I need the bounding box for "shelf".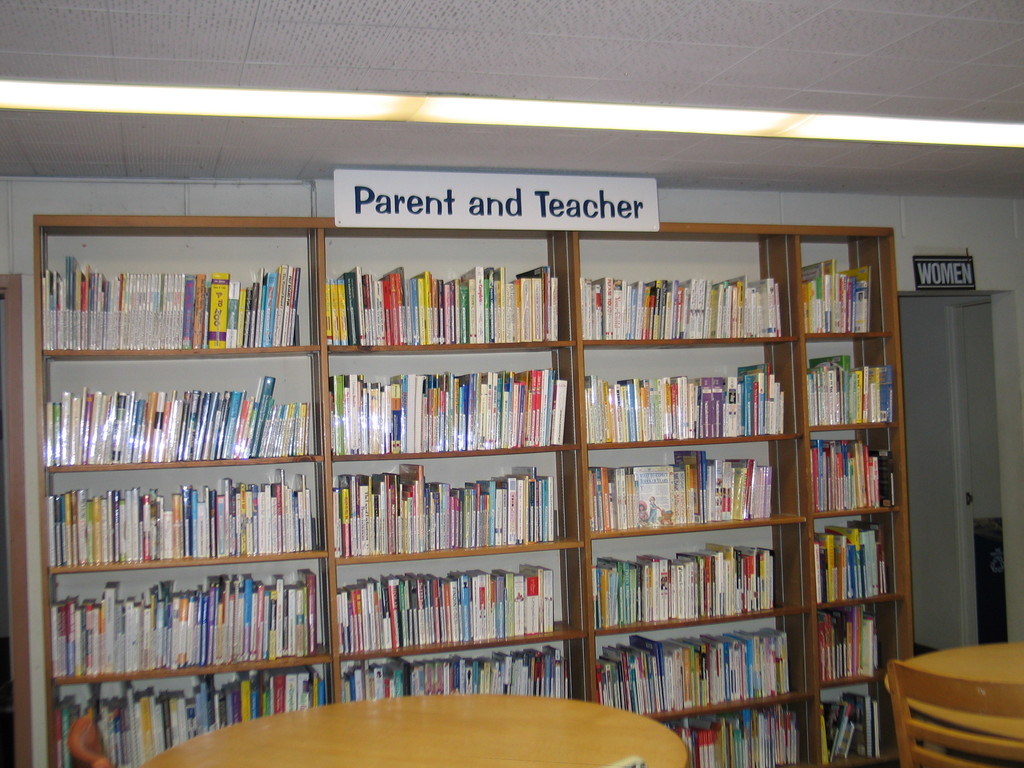
Here it is: select_region(313, 231, 563, 350).
